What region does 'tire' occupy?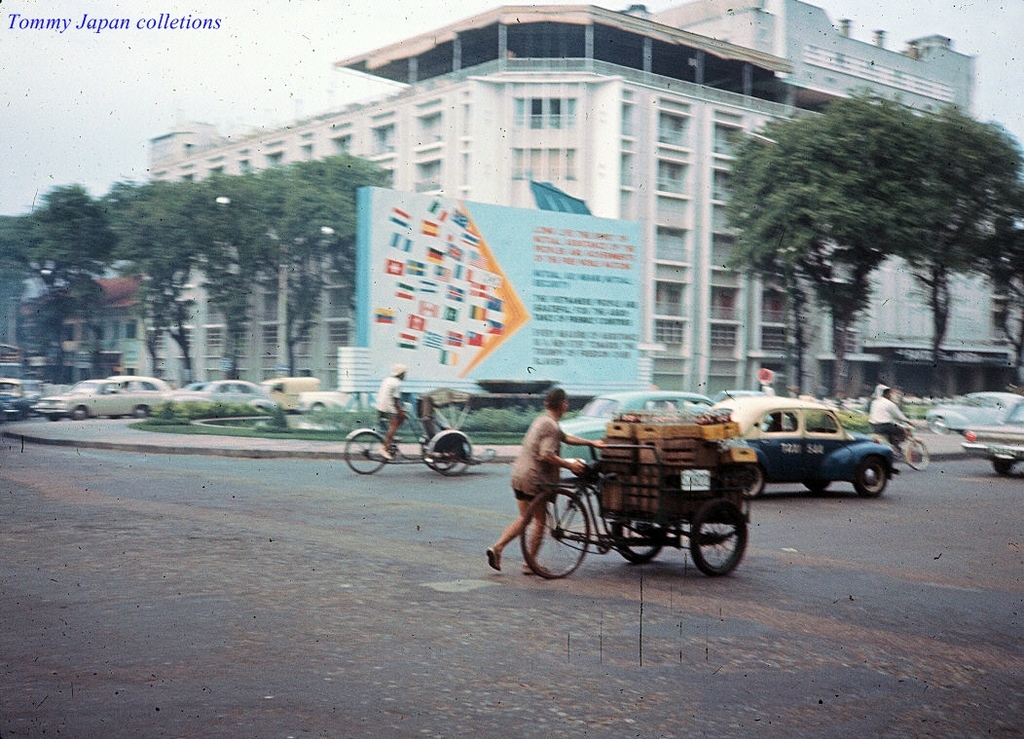
locate(930, 415, 948, 433).
